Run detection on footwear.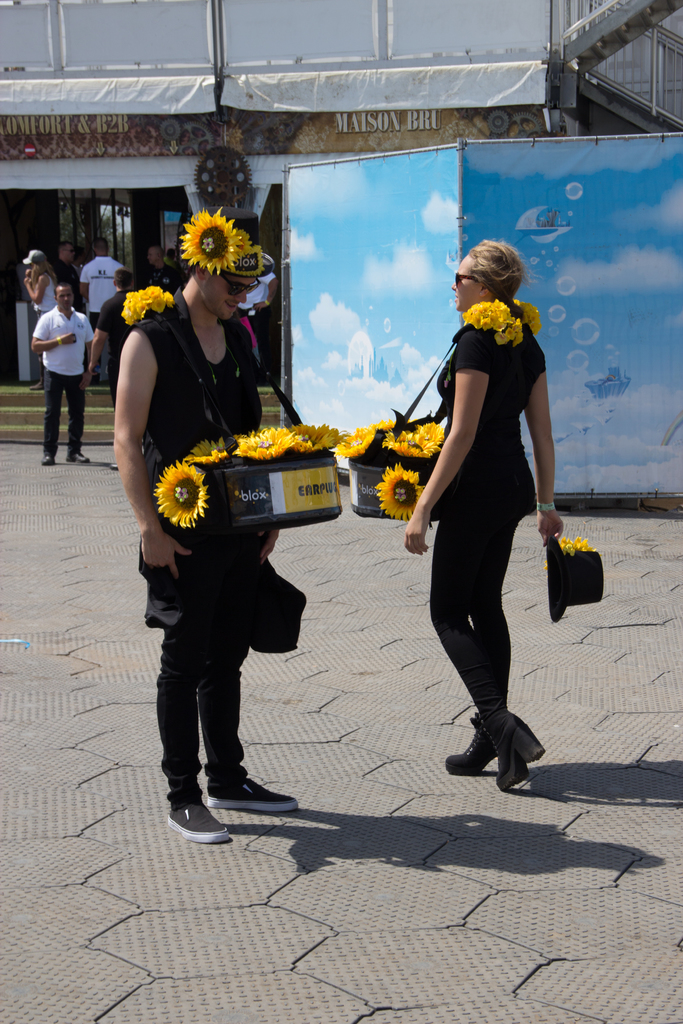
Result: (441, 714, 502, 774).
